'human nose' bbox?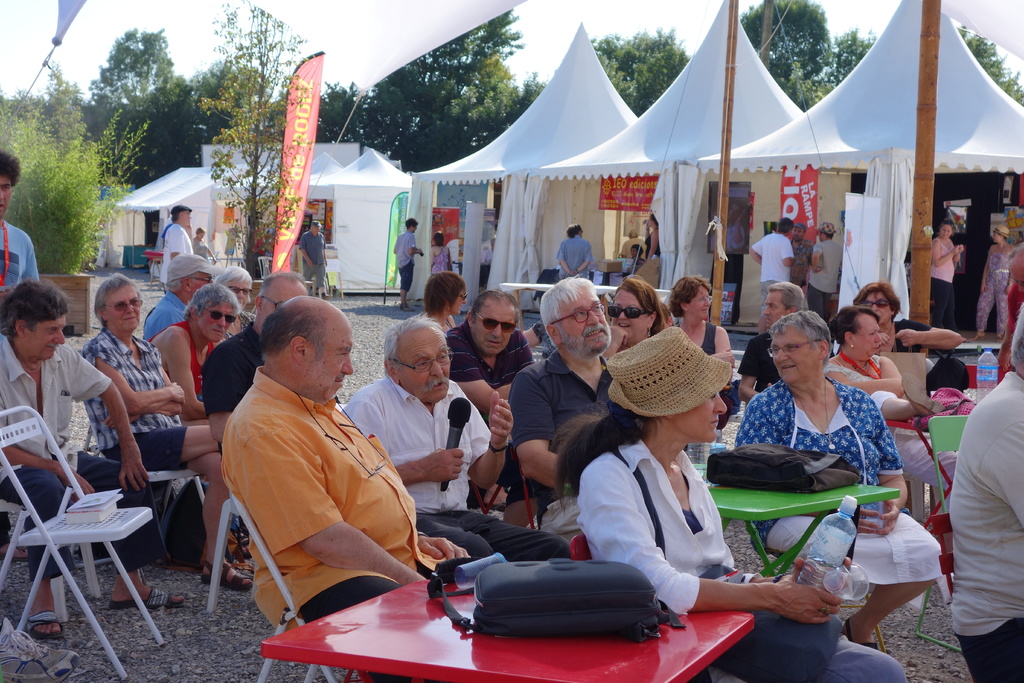
pyautogui.locateOnScreen(875, 334, 879, 343)
